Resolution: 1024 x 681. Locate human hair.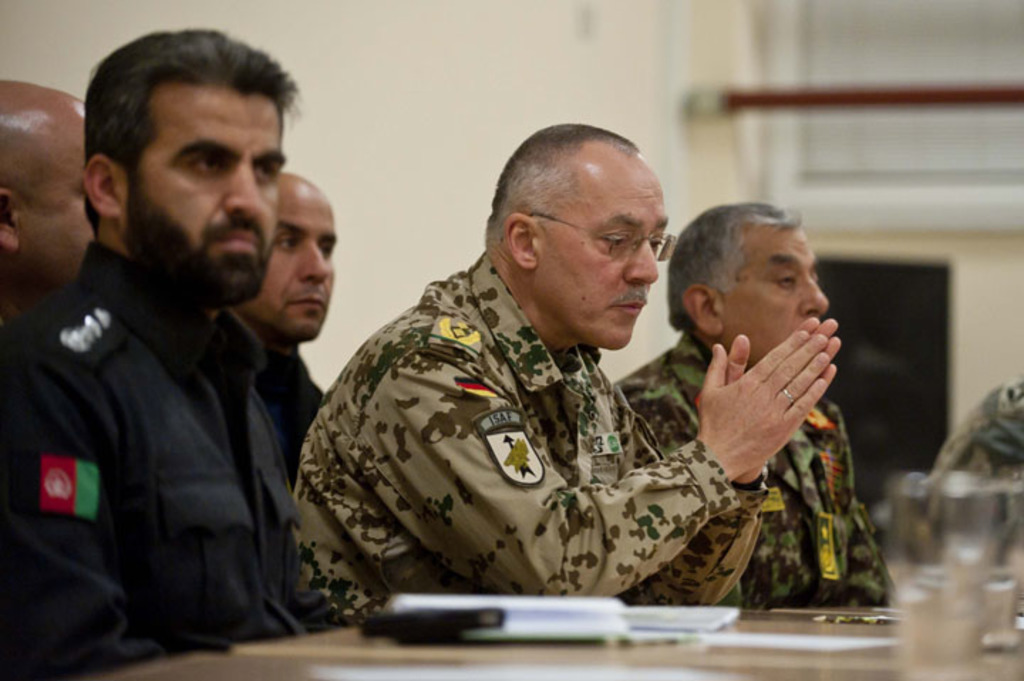
(666,202,805,333).
